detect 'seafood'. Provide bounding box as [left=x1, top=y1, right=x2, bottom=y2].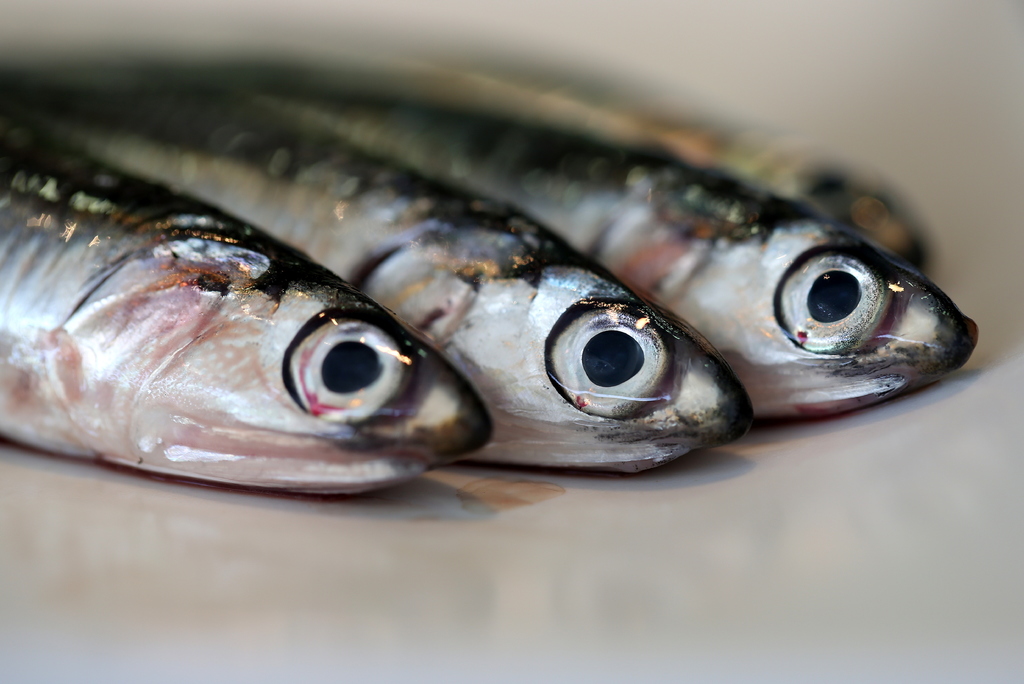
[left=228, top=99, right=980, bottom=418].
